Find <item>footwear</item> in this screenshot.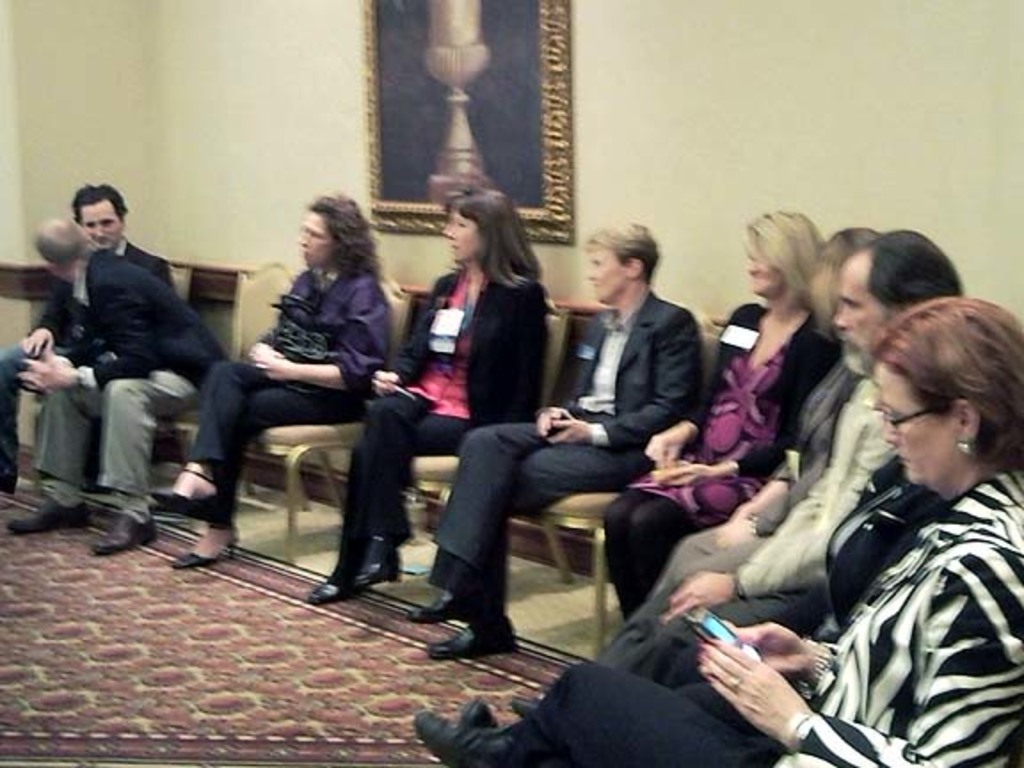
The bounding box for <item>footwear</item> is {"left": 404, "top": 585, "right": 478, "bottom": 624}.
